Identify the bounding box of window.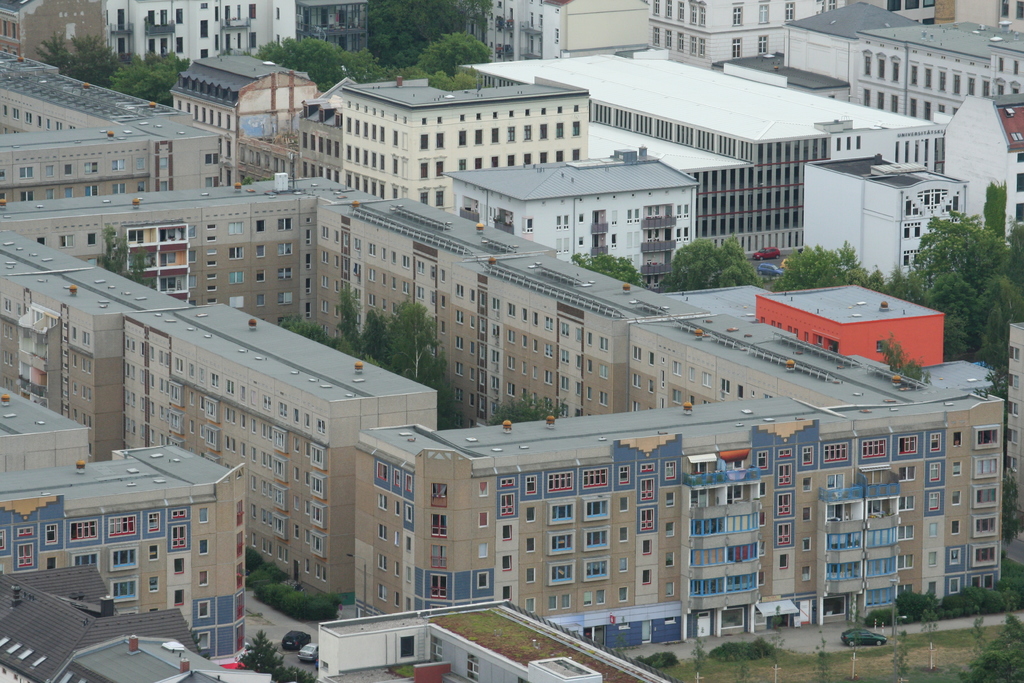
(x1=780, y1=491, x2=793, y2=518).
